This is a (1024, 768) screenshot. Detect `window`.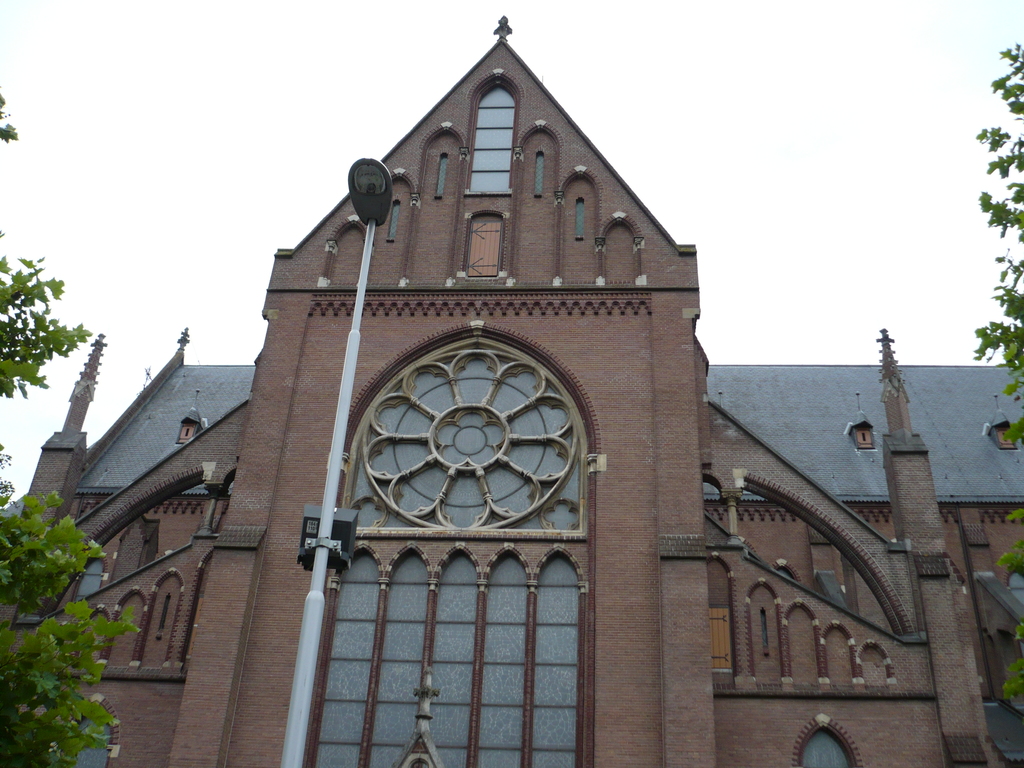
bbox=(1002, 567, 1023, 605).
